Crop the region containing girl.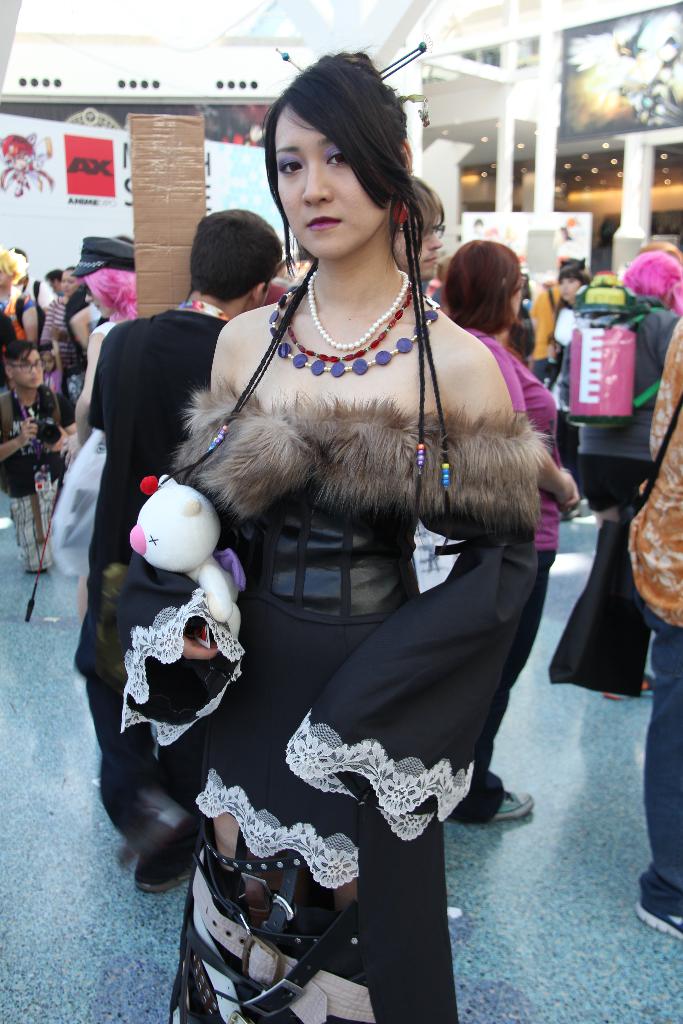
Crop region: region(115, 50, 542, 1021).
